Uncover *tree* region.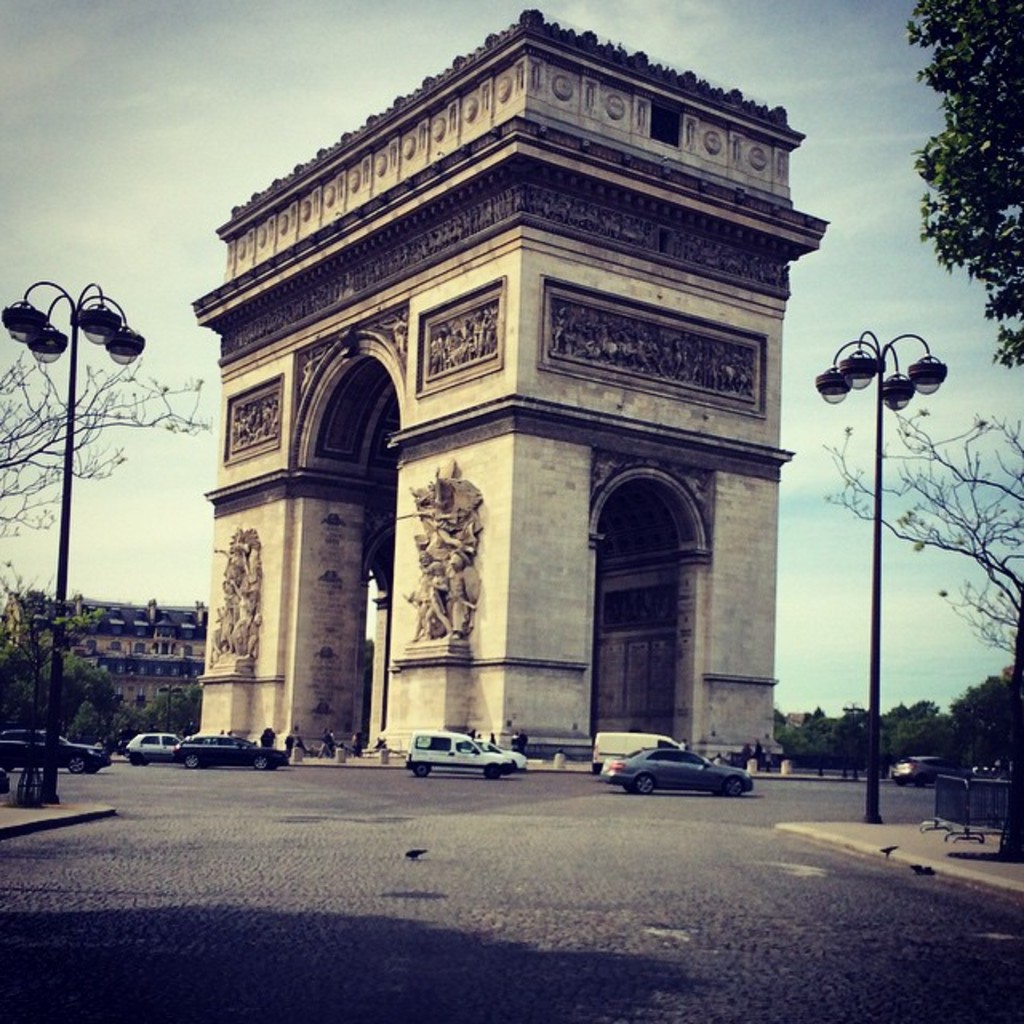
Uncovered: 0, 549, 203, 758.
